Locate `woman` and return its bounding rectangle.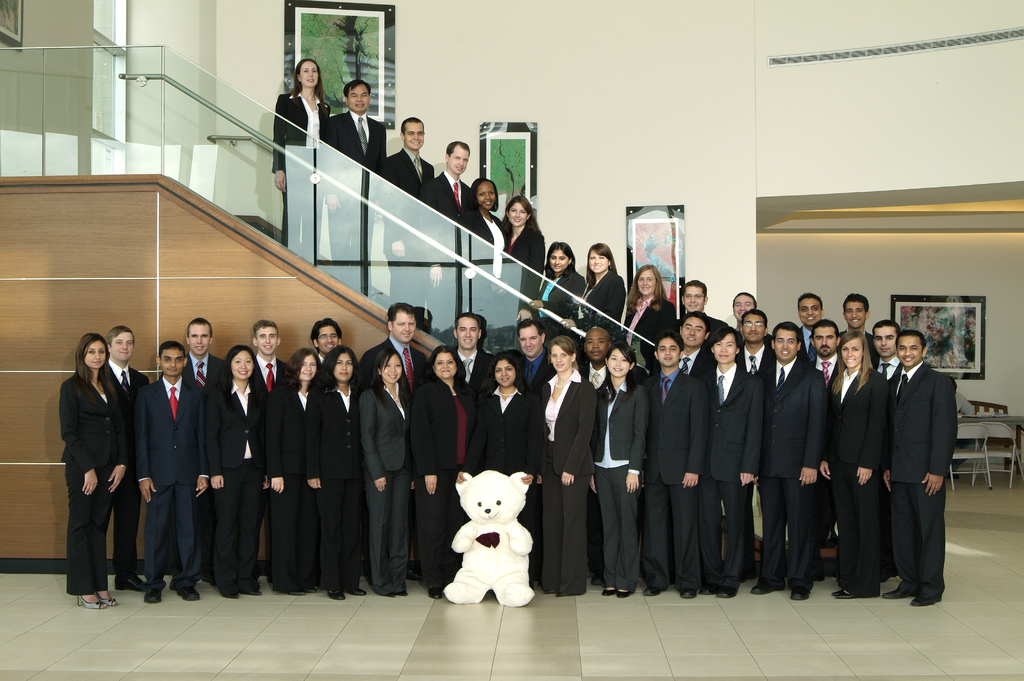
bbox(532, 339, 598, 592).
